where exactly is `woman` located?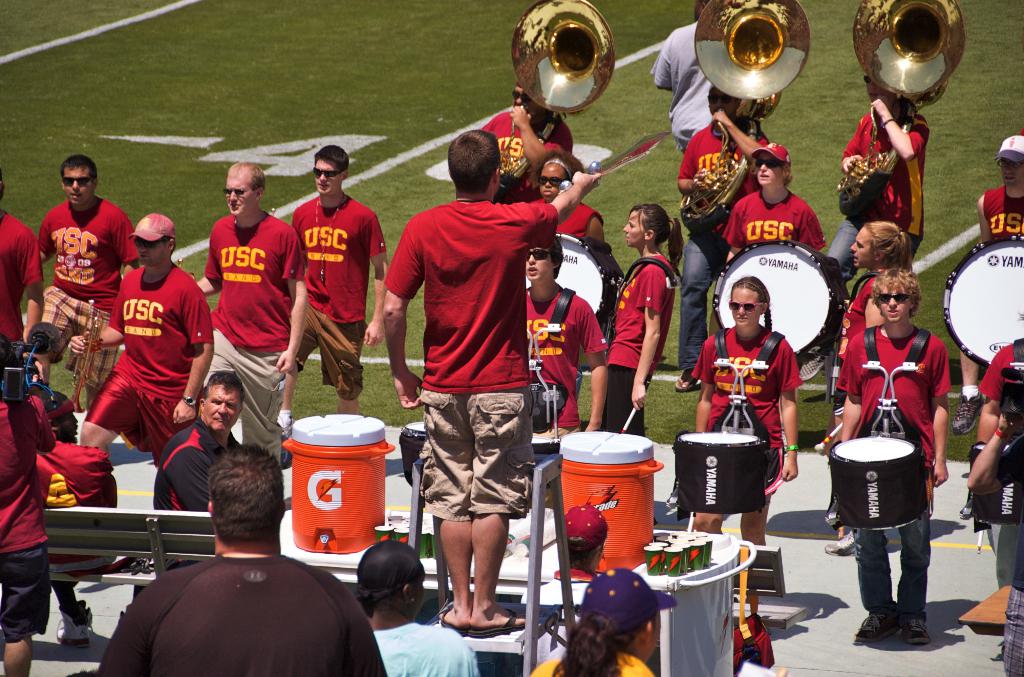
Its bounding box is bbox=(522, 149, 612, 248).
